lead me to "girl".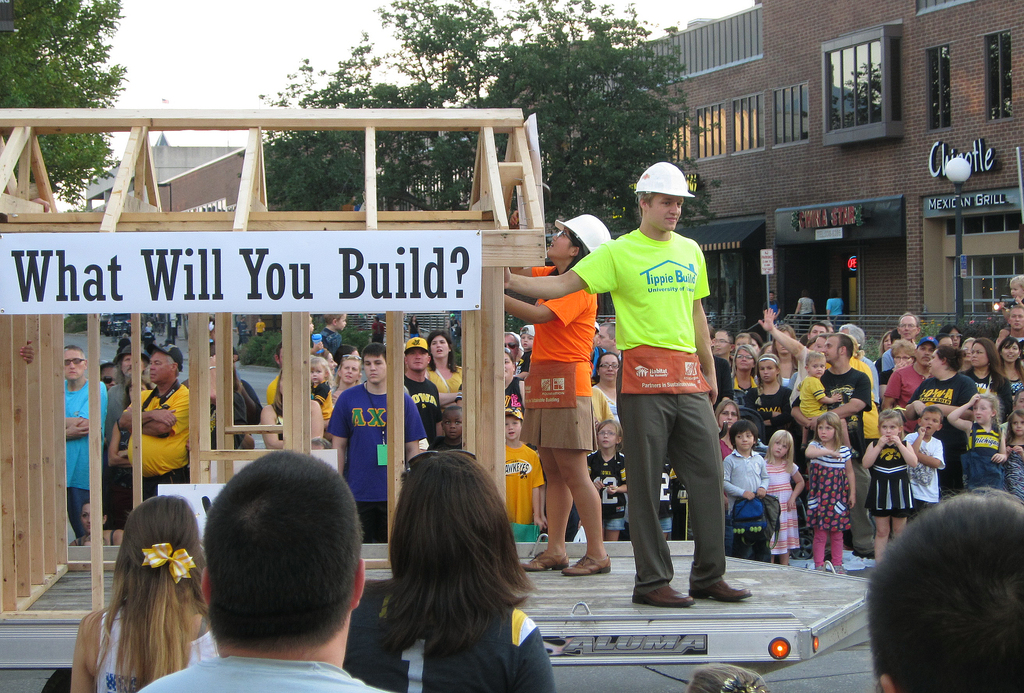
Lead to <box>769,432,806,566</box>.
